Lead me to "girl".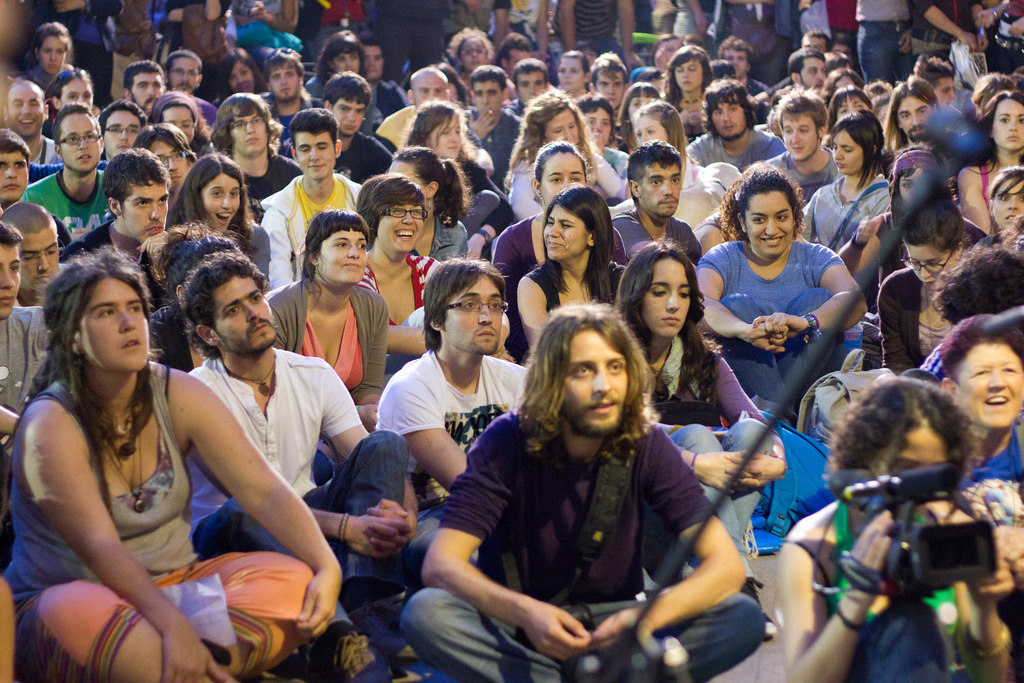
Lead to crop(612, 236, 784, 637).
